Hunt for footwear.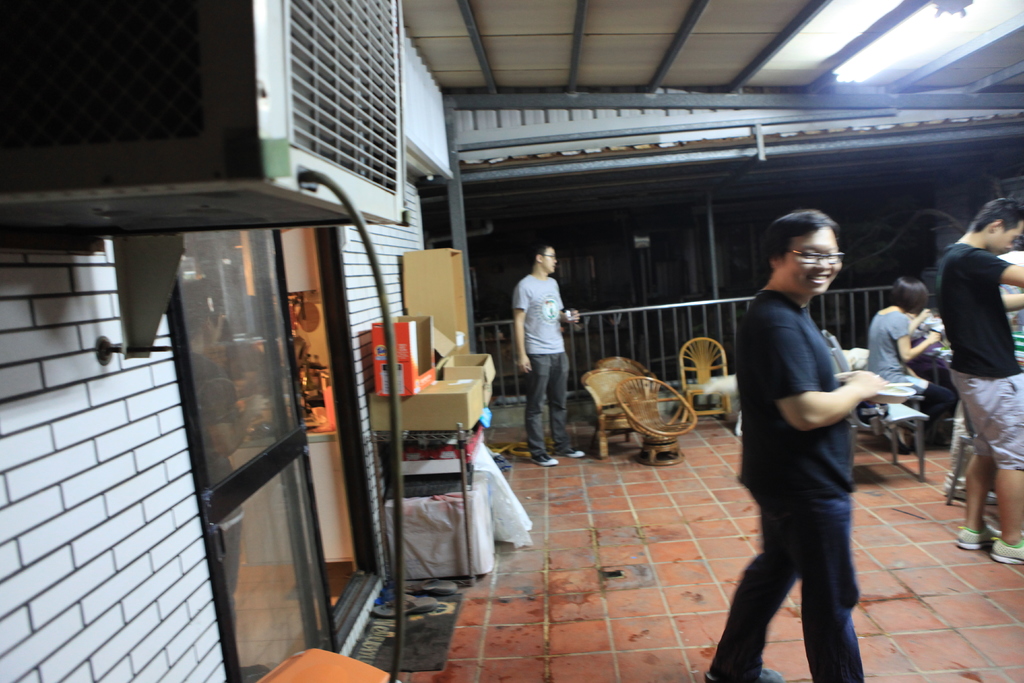
Hunted down at 702/664/778/682.
